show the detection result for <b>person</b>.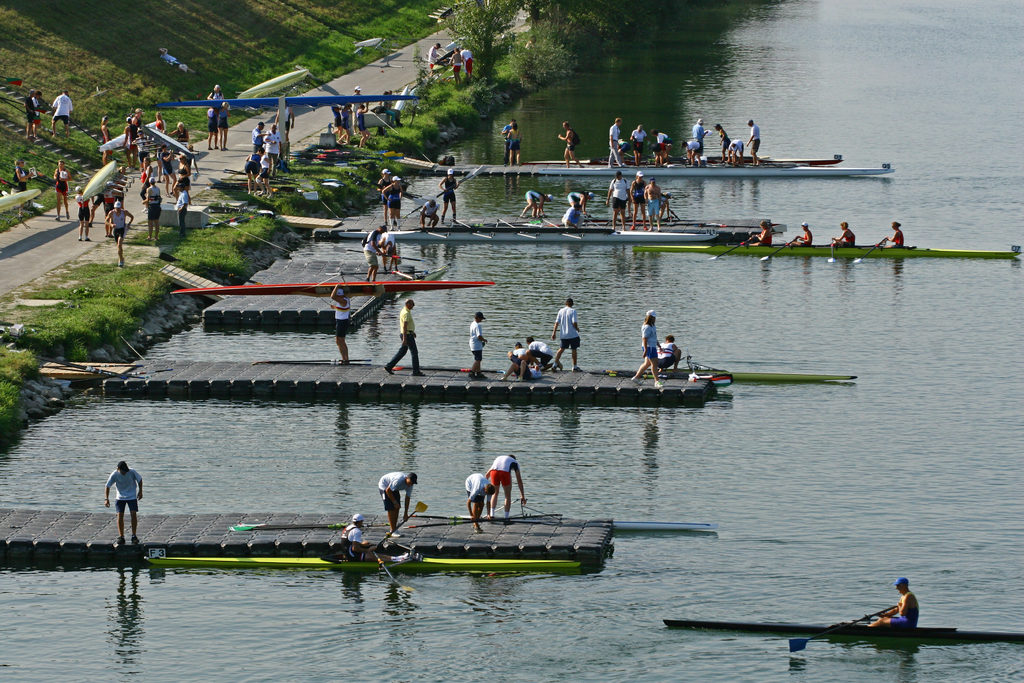
<bbox>21, 89, 37, 147</bbox>.
